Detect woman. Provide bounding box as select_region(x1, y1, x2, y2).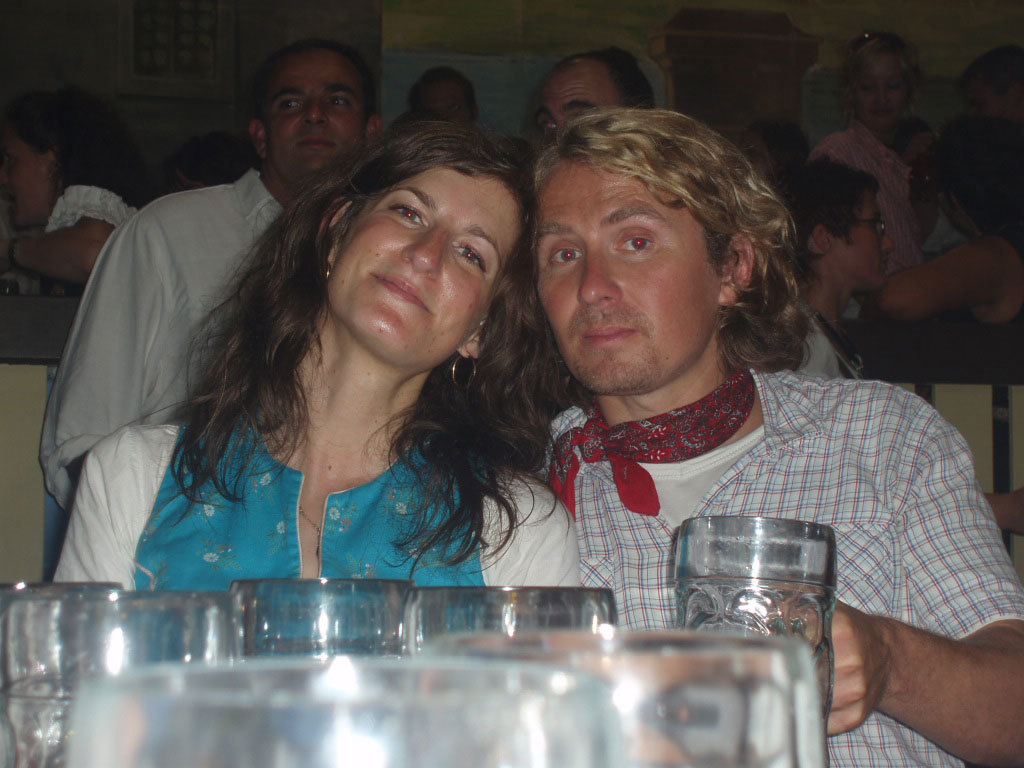
select_region(0, 79, 155, 295).
